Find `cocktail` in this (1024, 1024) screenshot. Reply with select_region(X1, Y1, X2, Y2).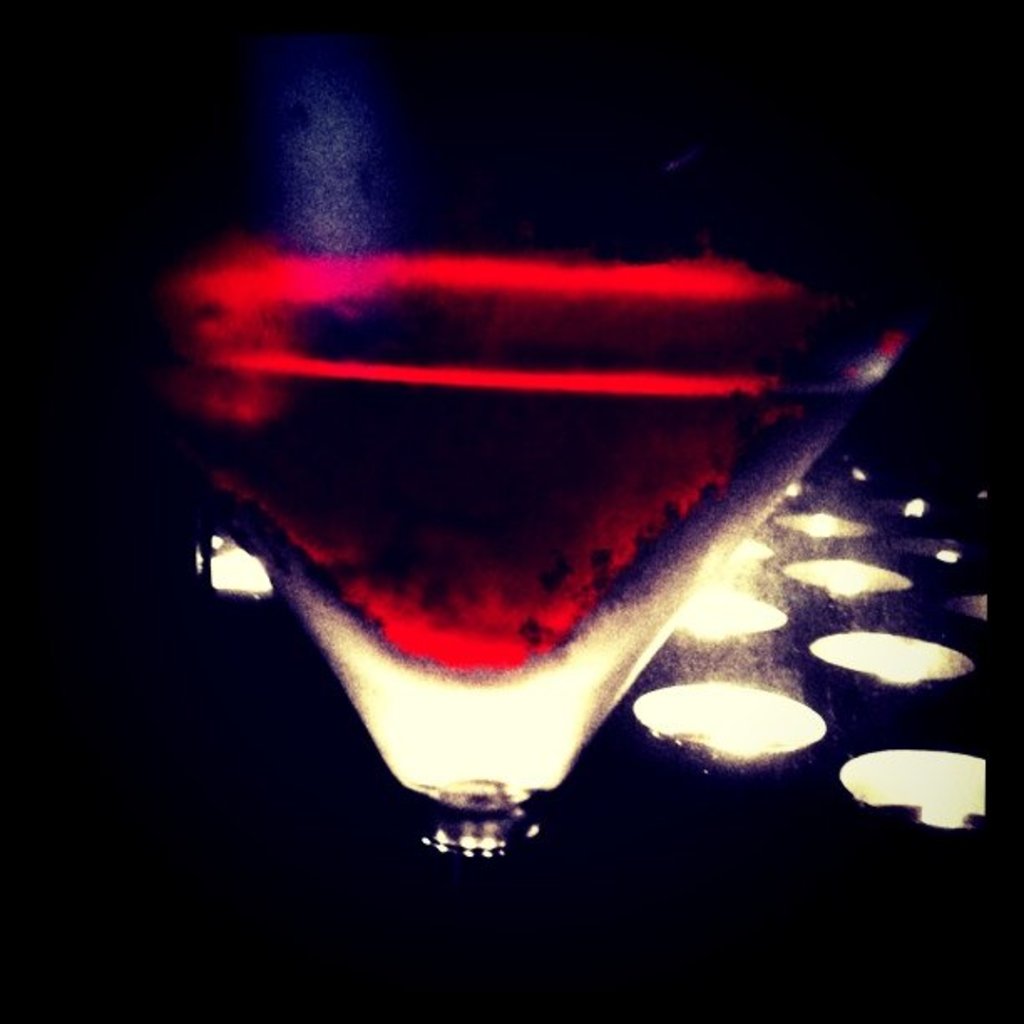
select_region(107, 238, 909, 1021).
